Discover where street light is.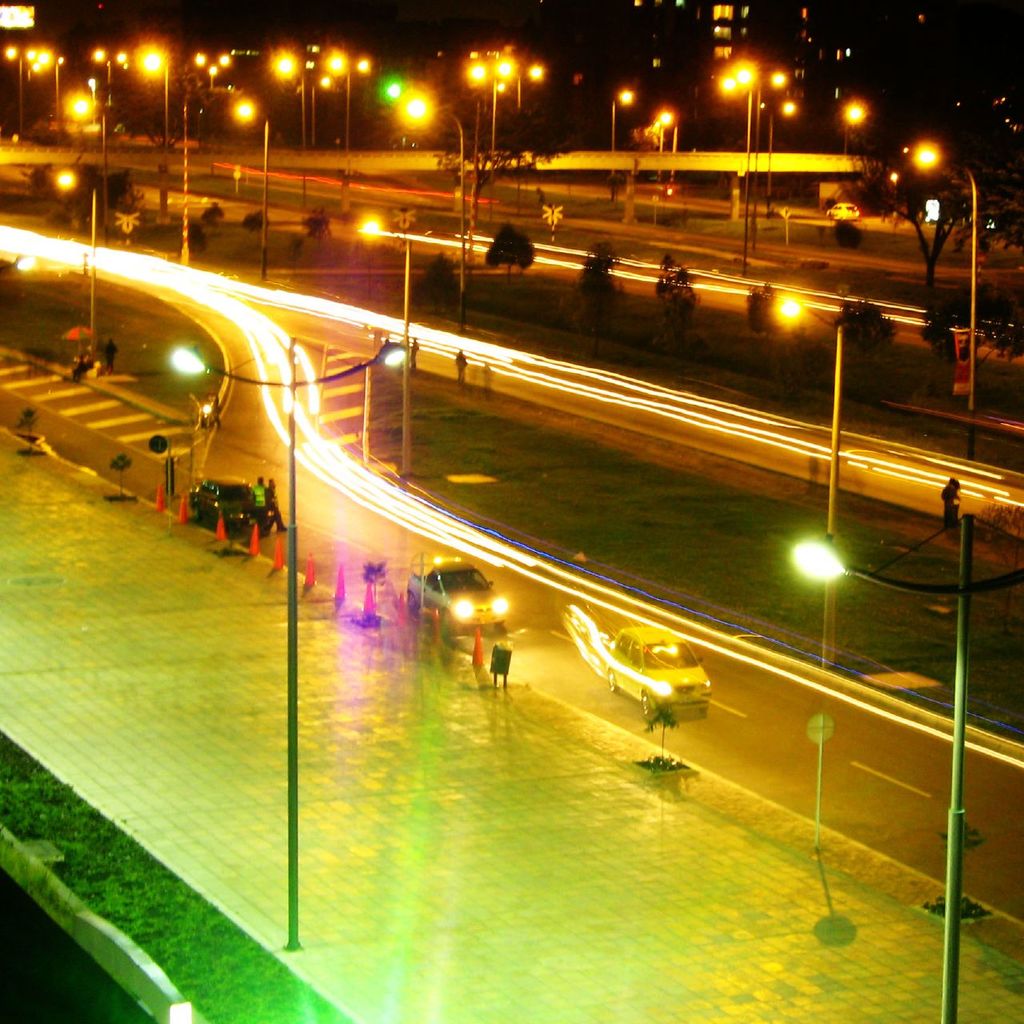
Discovered at 91,46,135,104.
